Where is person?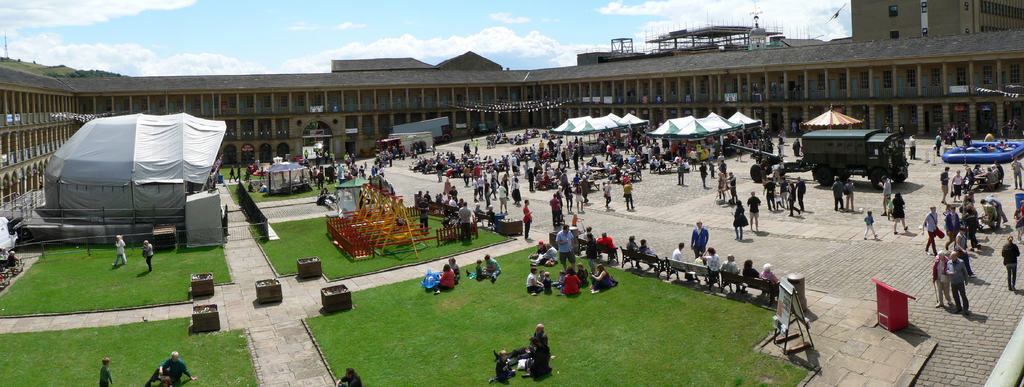
[left=433, top=157, right=445, bottom=183].
